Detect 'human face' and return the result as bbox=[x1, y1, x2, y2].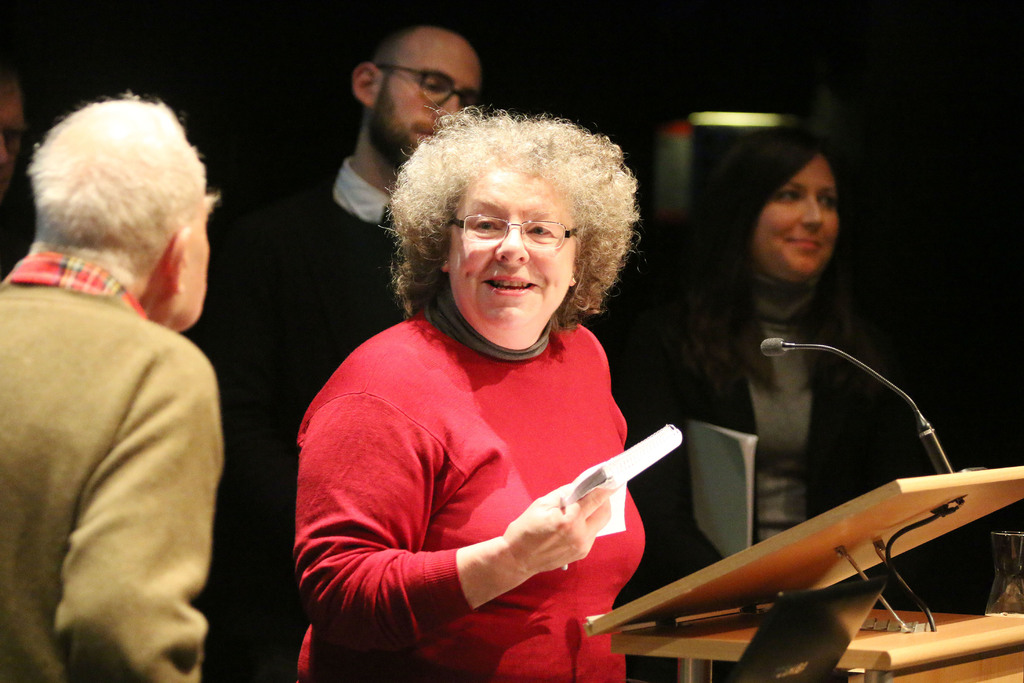
bbox=[450, 168, 577, 345].
